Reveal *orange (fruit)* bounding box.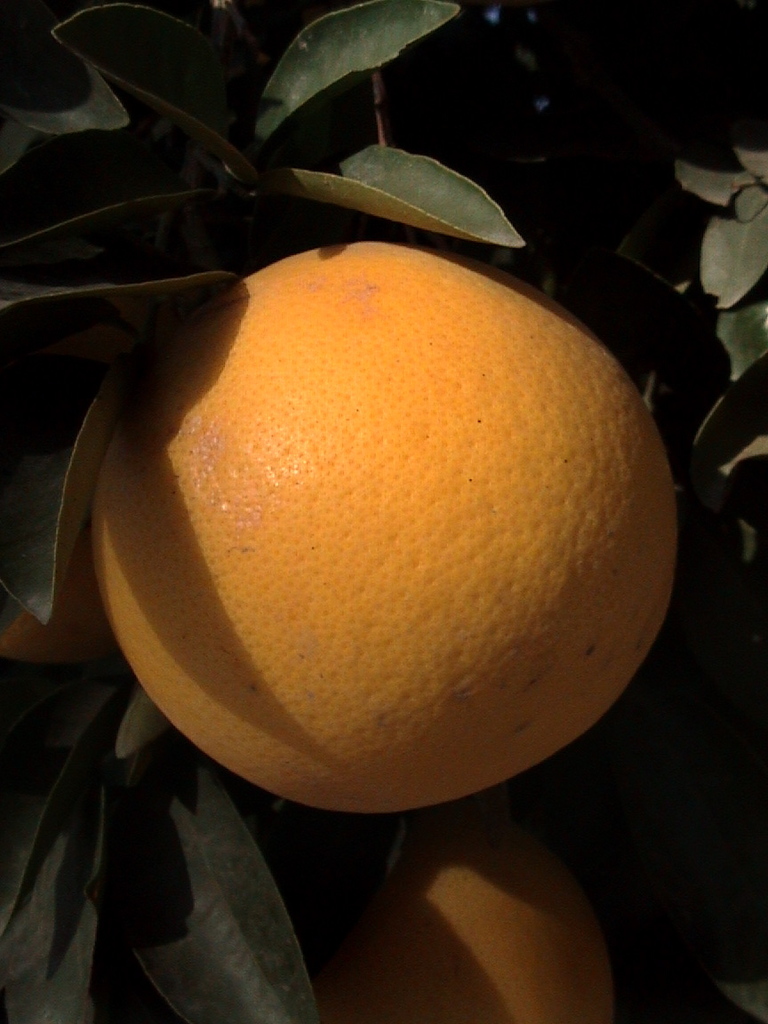
Revealed: box(56, 244, 653, 788).
